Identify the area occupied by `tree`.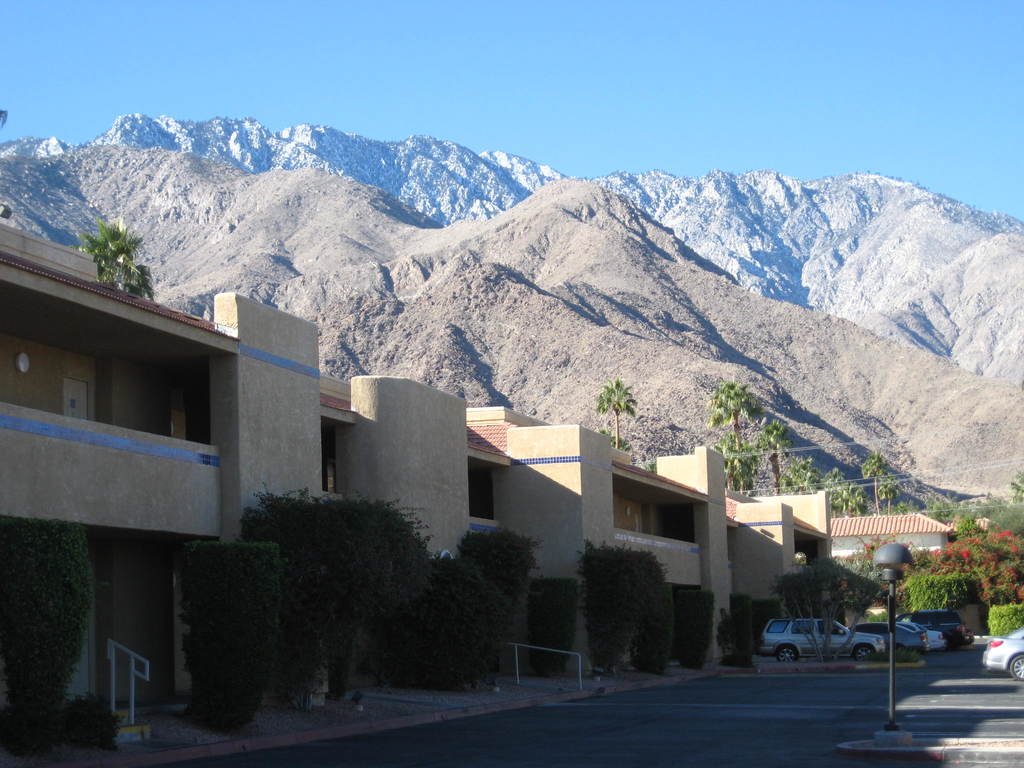
Area: <region>470, 534, 540, 674</region>.
